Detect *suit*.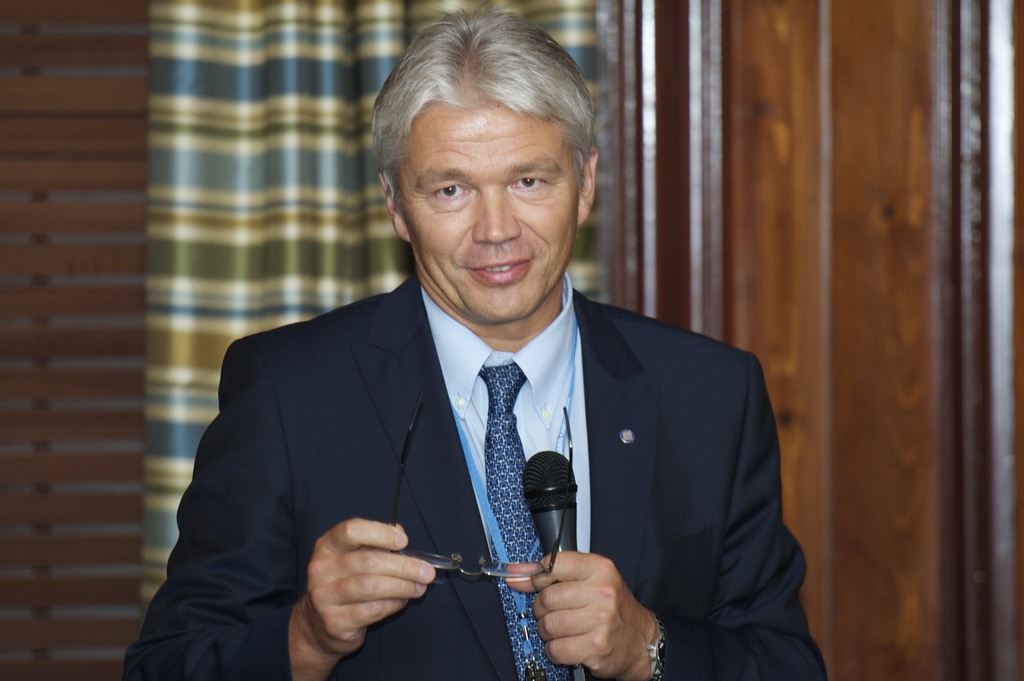
Detected at region(170, 236, 789, 671).
